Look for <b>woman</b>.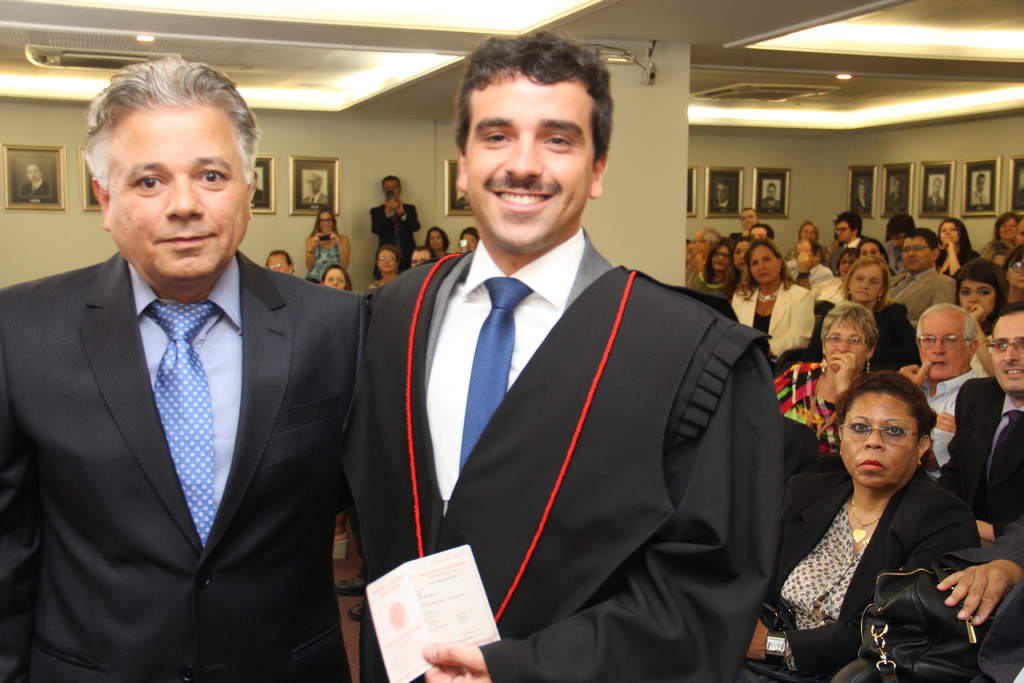
Found: bbox(857, 236, 896, 278).
